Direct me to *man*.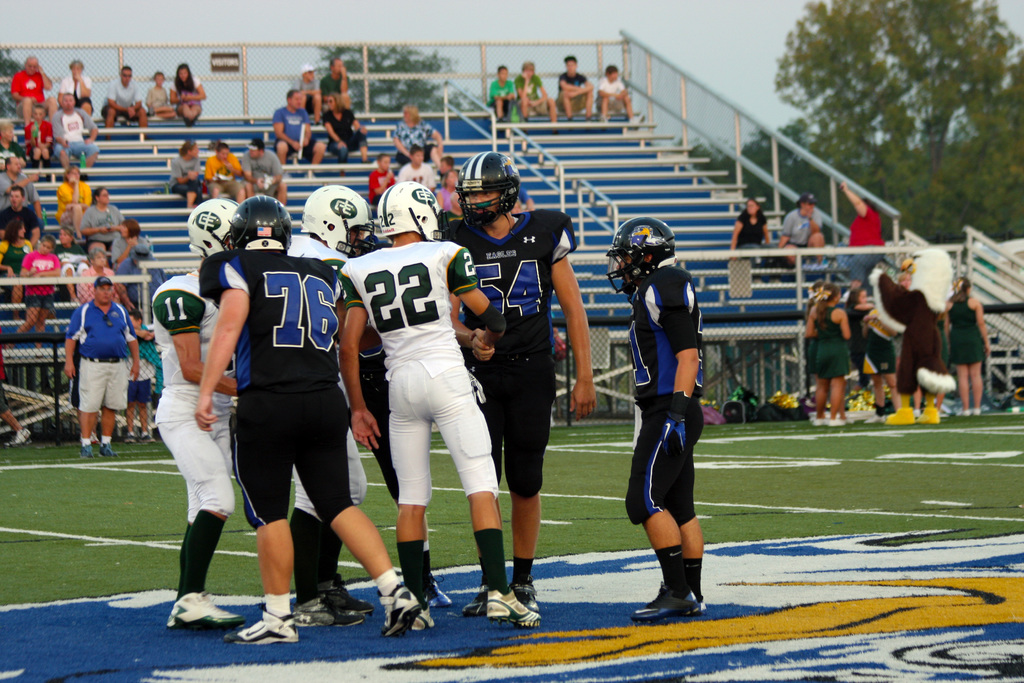
Direction: bbox=[246, 138, 289, 204].
